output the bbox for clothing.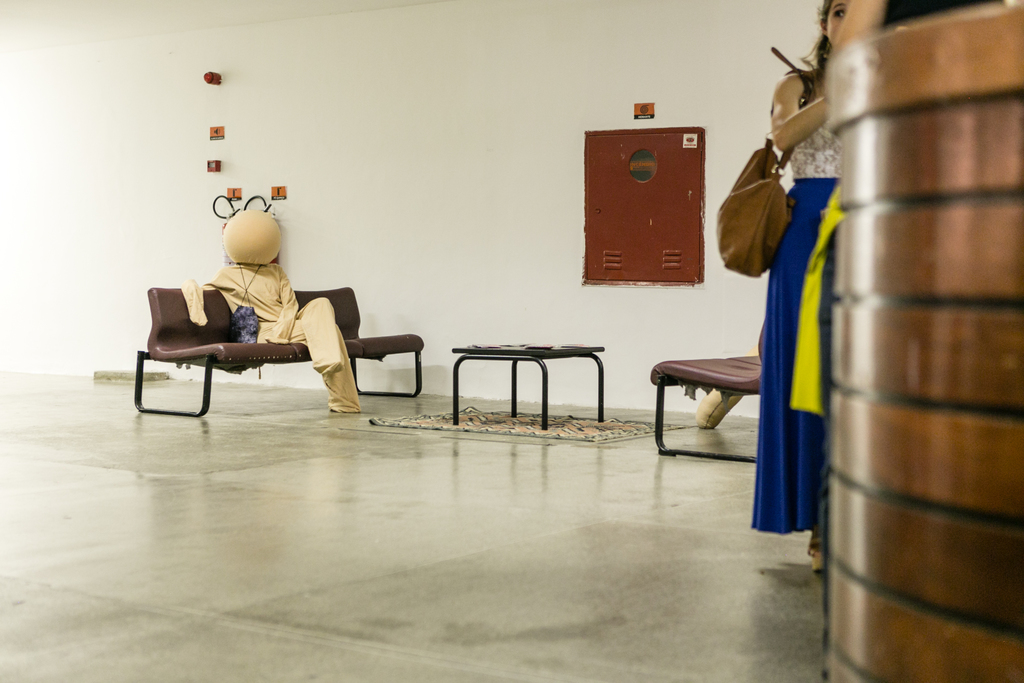
{"left": 753, "top": 72, "right": 838, "bottom": 527}.
